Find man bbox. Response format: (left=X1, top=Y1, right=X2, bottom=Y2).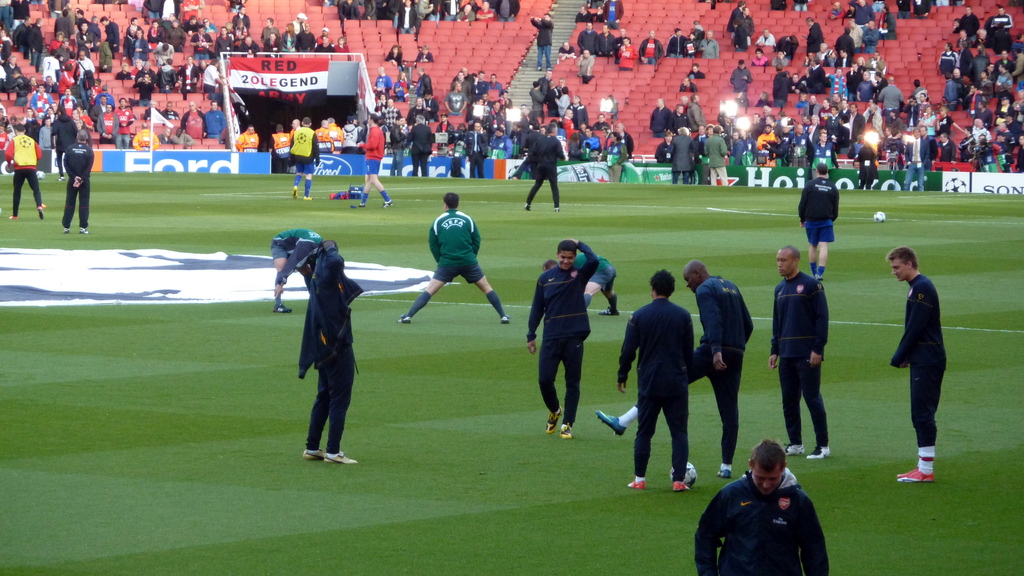
(left=495, top=0, right=521, bottom=22).
